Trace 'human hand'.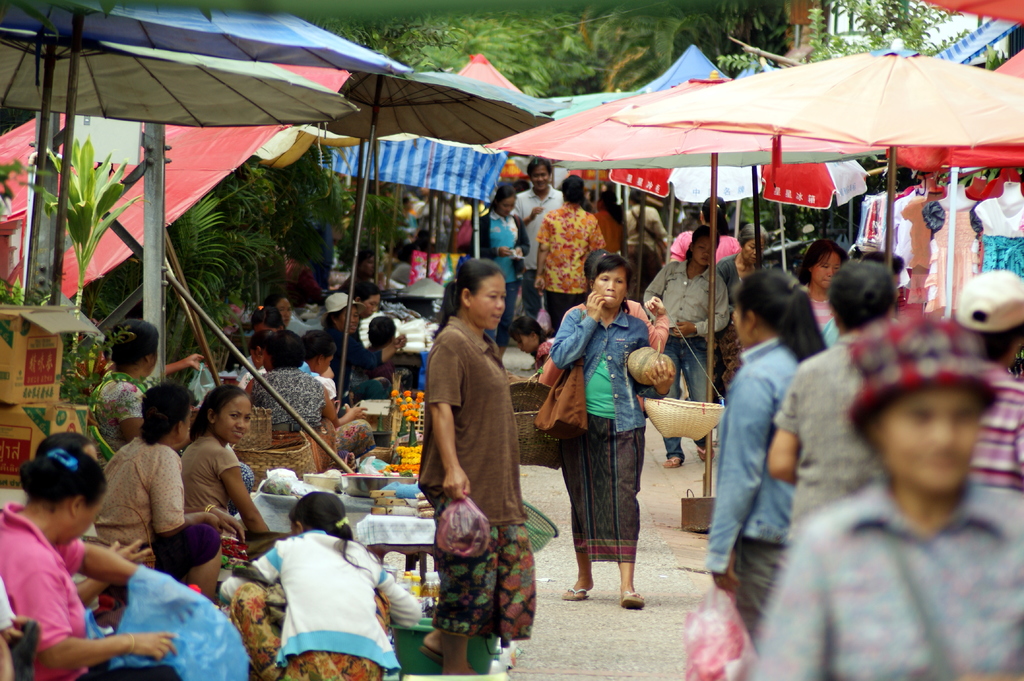
Traced to 644/294/666/319.
